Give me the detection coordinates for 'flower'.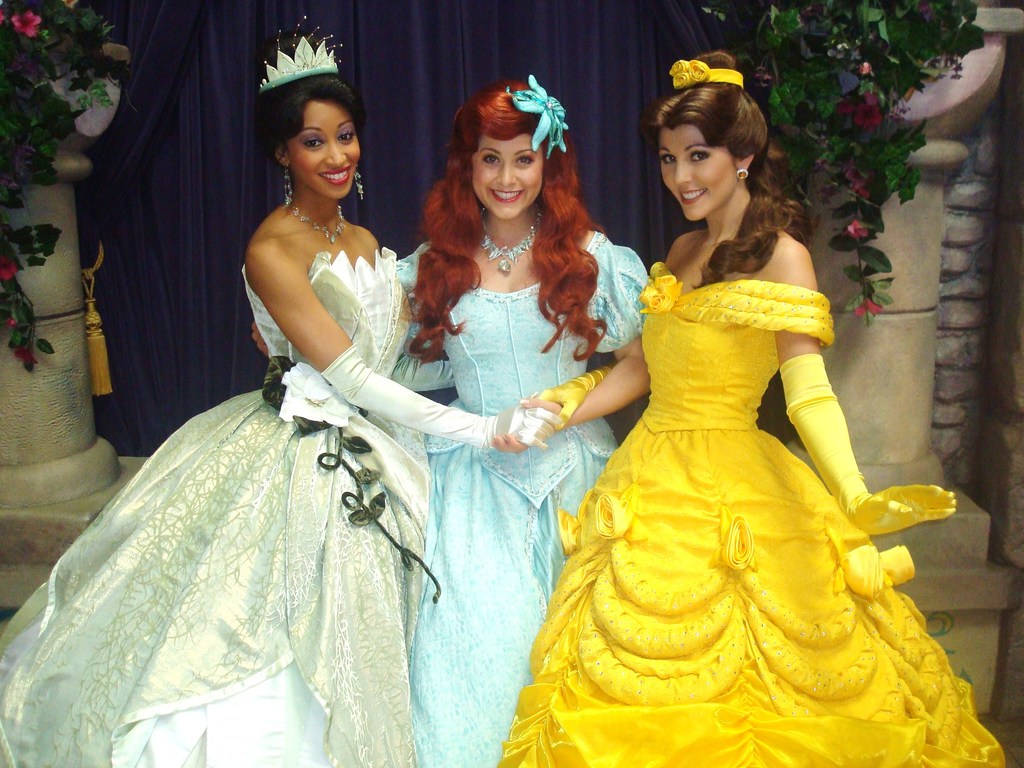
BBox(0, 252, 21, 275).
